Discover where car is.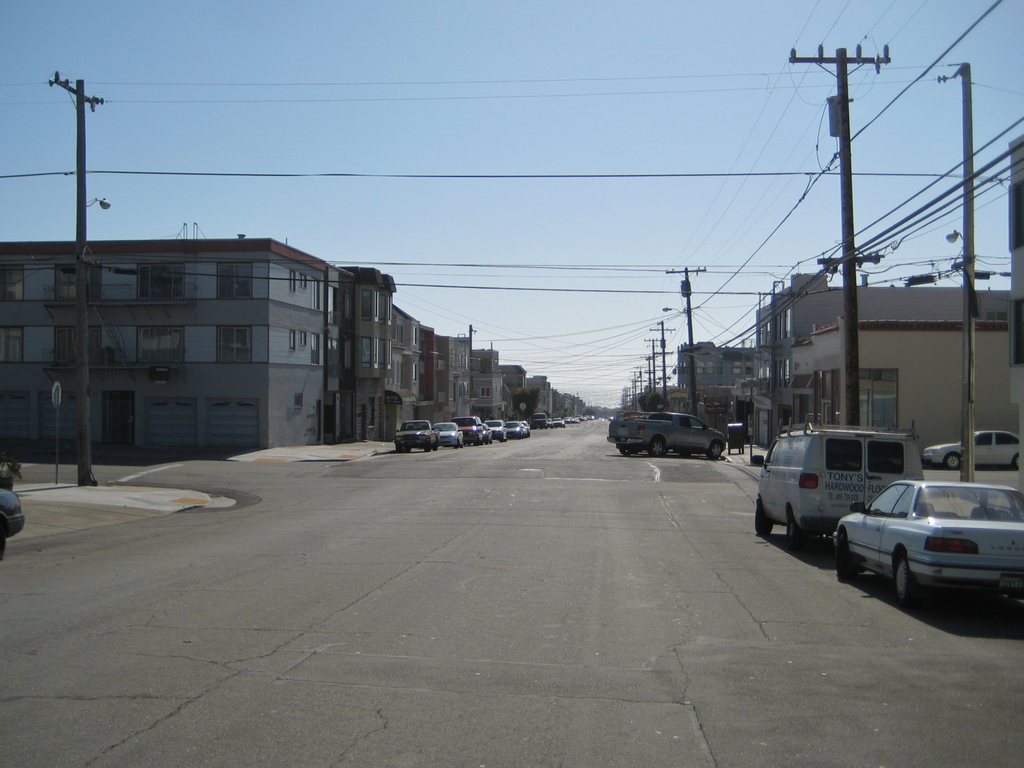
Discovered at detection(829, 470, 1023, 609).
